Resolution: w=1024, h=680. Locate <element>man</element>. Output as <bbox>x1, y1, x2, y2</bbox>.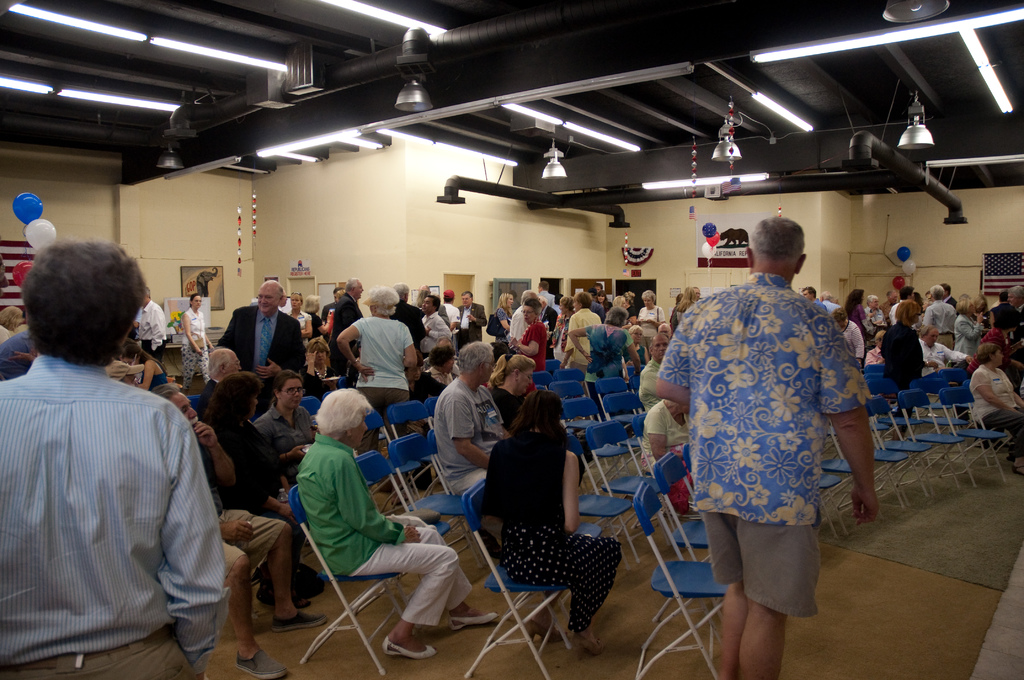
<bbox>657, 215, 877, 679</bbox>.
